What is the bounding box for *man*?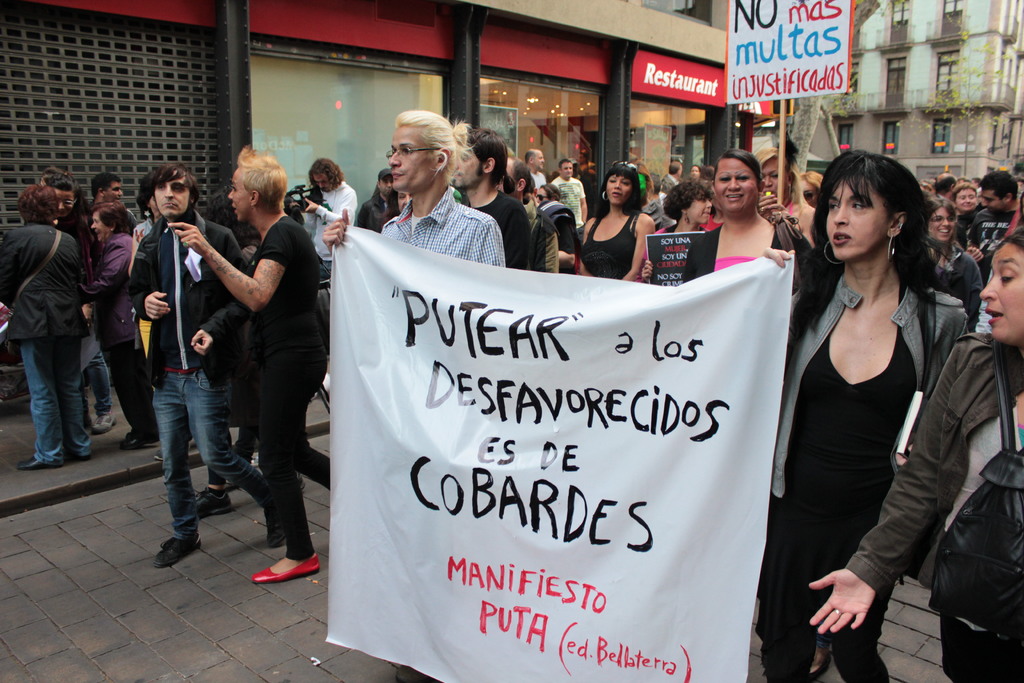
451 129 531 268.
